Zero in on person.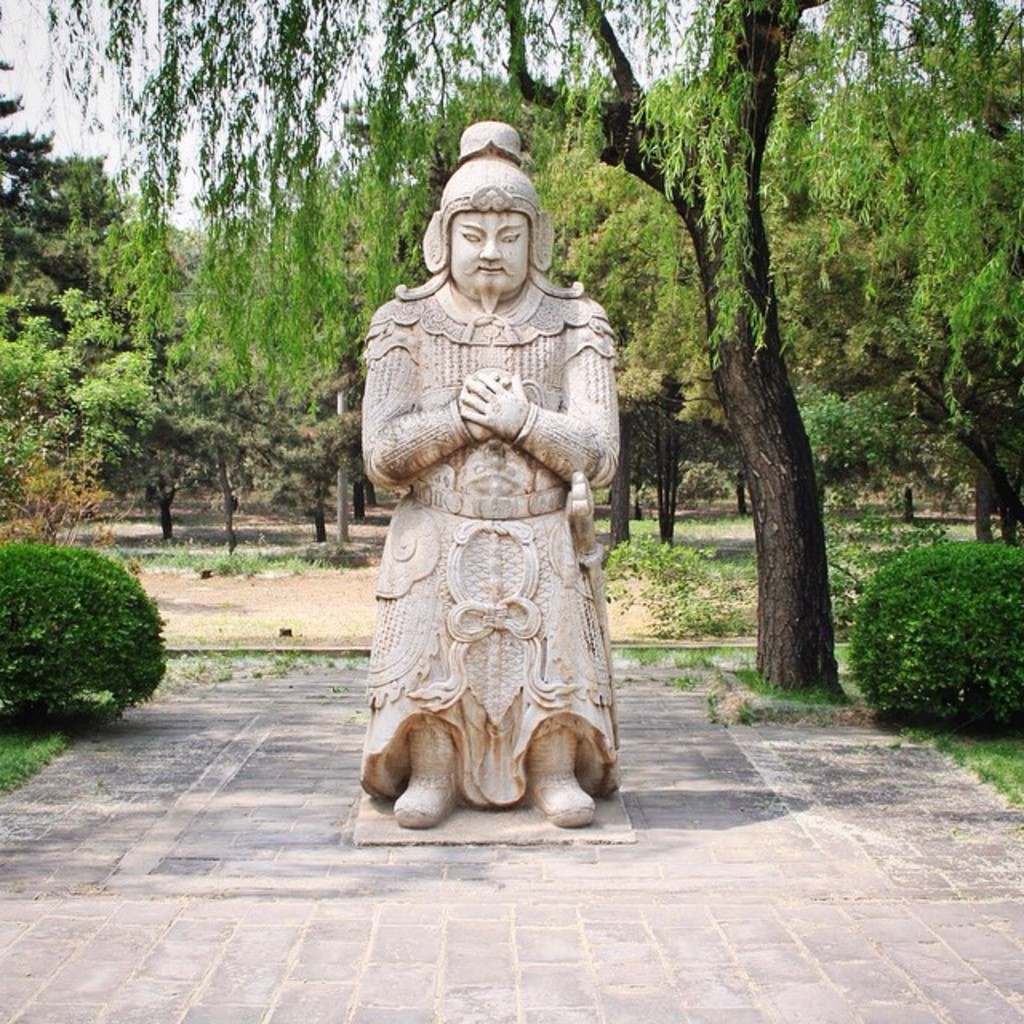
Zeroed in: crop(342, 126, 643, 880).
